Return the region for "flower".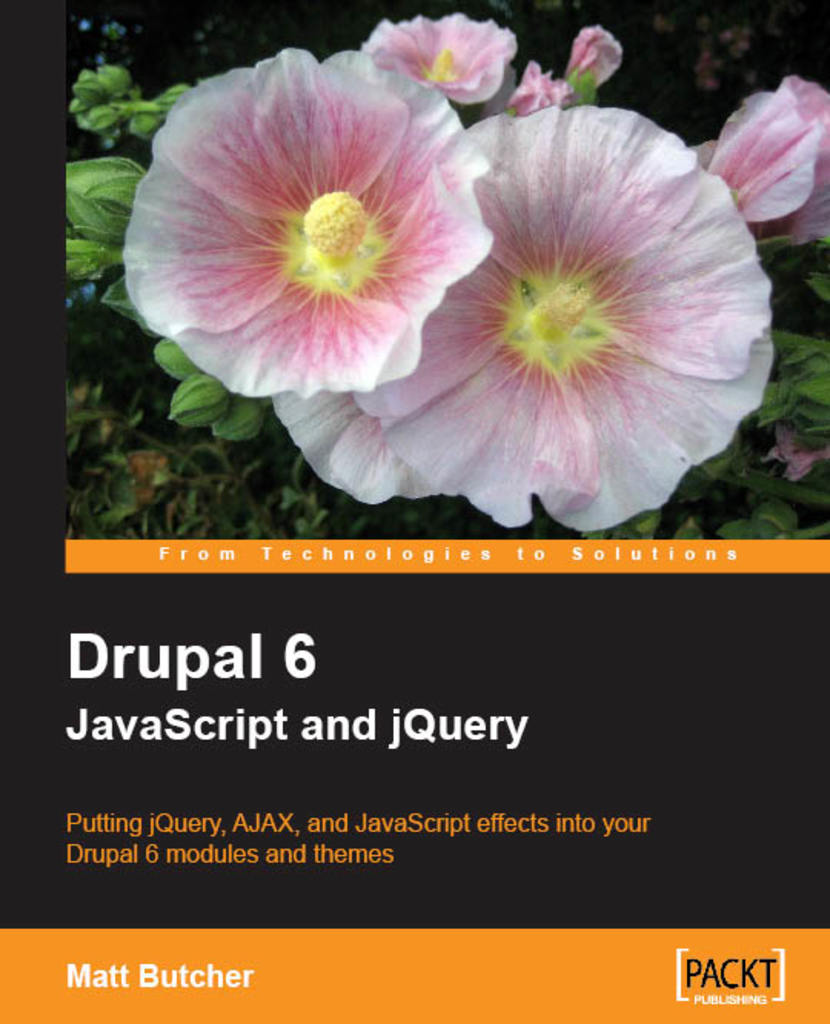
<region>263, 381, 463, 507</region>.
